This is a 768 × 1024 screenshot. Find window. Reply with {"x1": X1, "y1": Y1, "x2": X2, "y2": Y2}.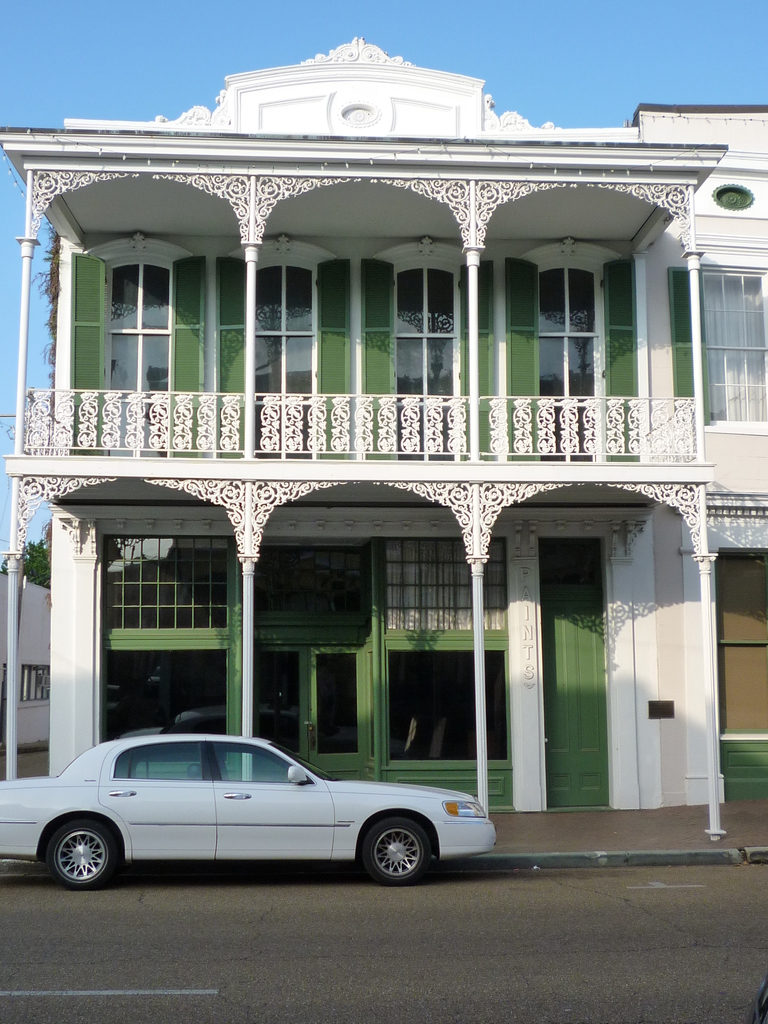
{"x1": 97, "y1": 532, "x2": 245, "y2": 781}.
